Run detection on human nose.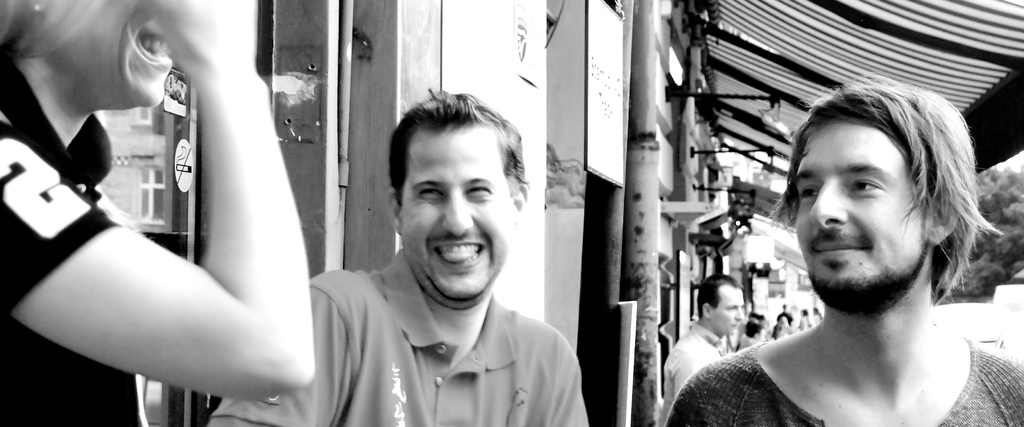
Result: [x1=808, y1=178, x2=848, y2=230].
